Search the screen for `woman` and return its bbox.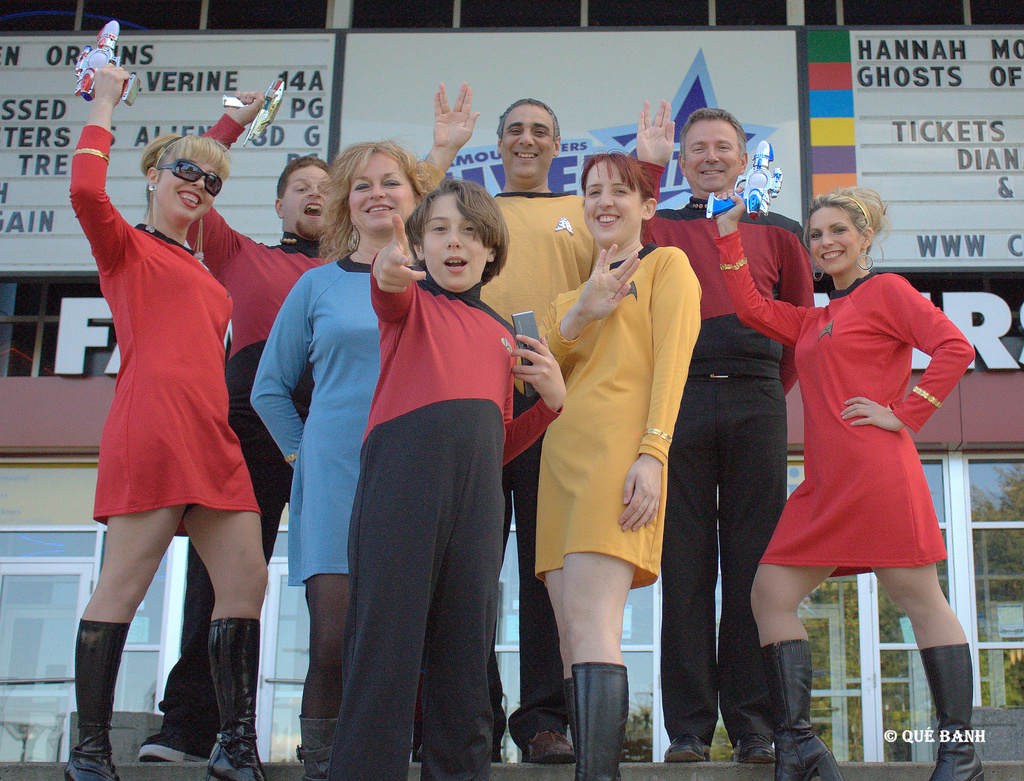
Found: (511,145,705,780).
